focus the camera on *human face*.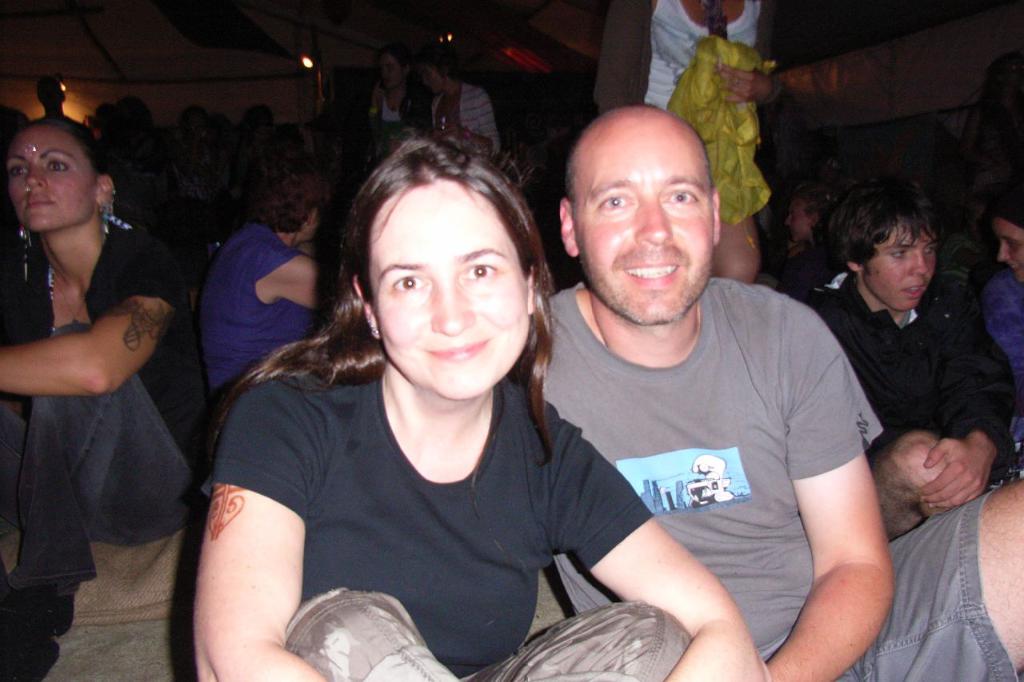
Focus region: l=580, t=111, r=714, b=322.
